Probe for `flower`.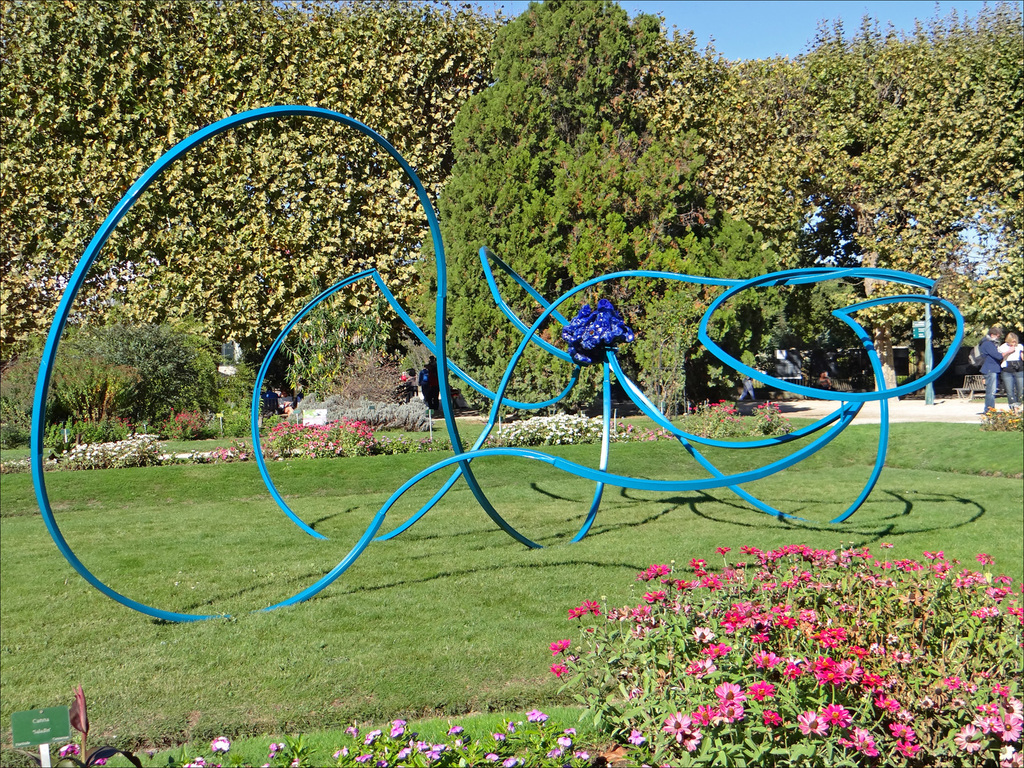
Probe result: crop(60, 740, 80, 758).
